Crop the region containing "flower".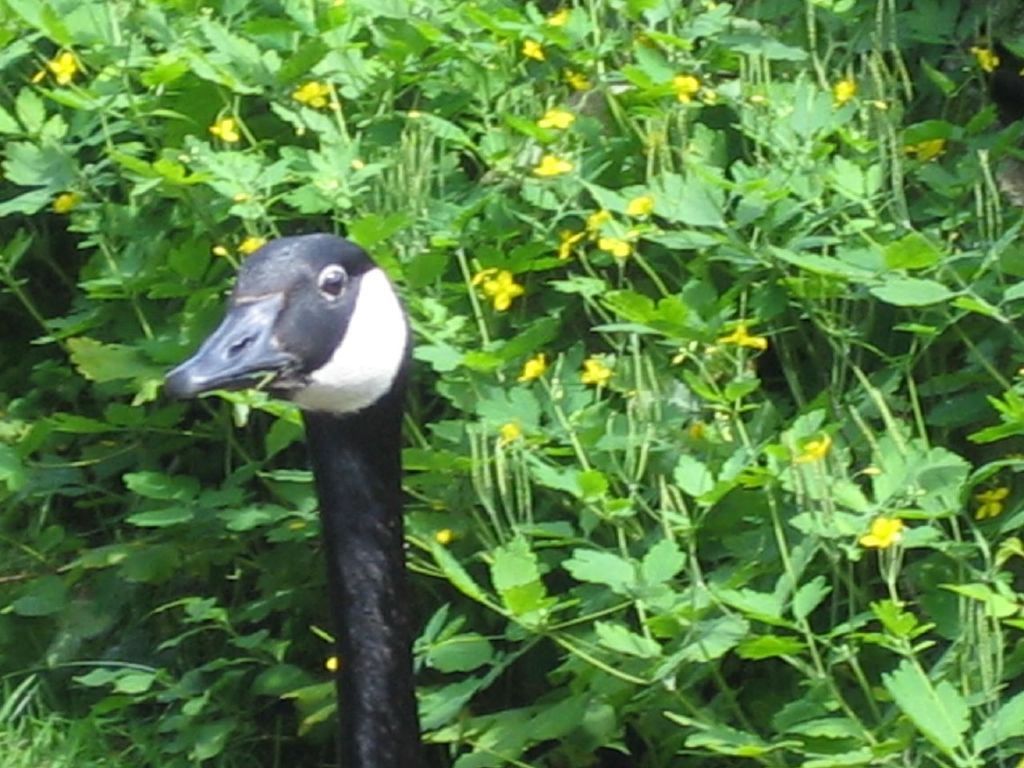
Crop region: x1=53 y1=192 x2=81 y2=218.
